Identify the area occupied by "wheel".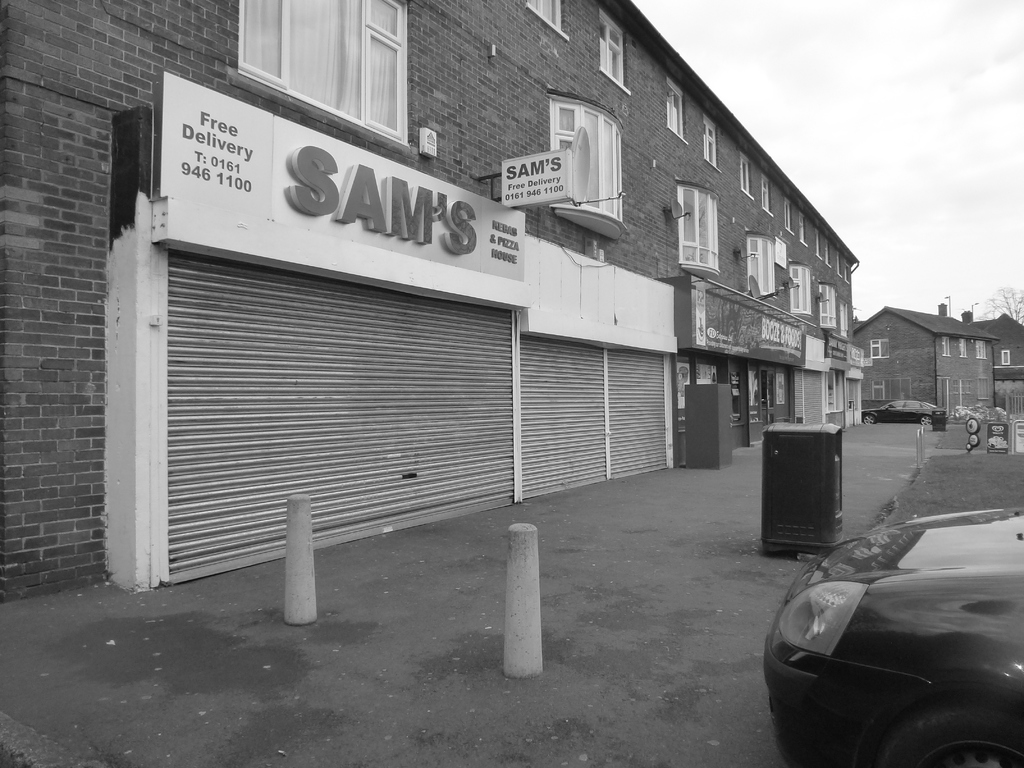
Area: pyautogui.locateOnScreen(918, 414, 933, 428).
